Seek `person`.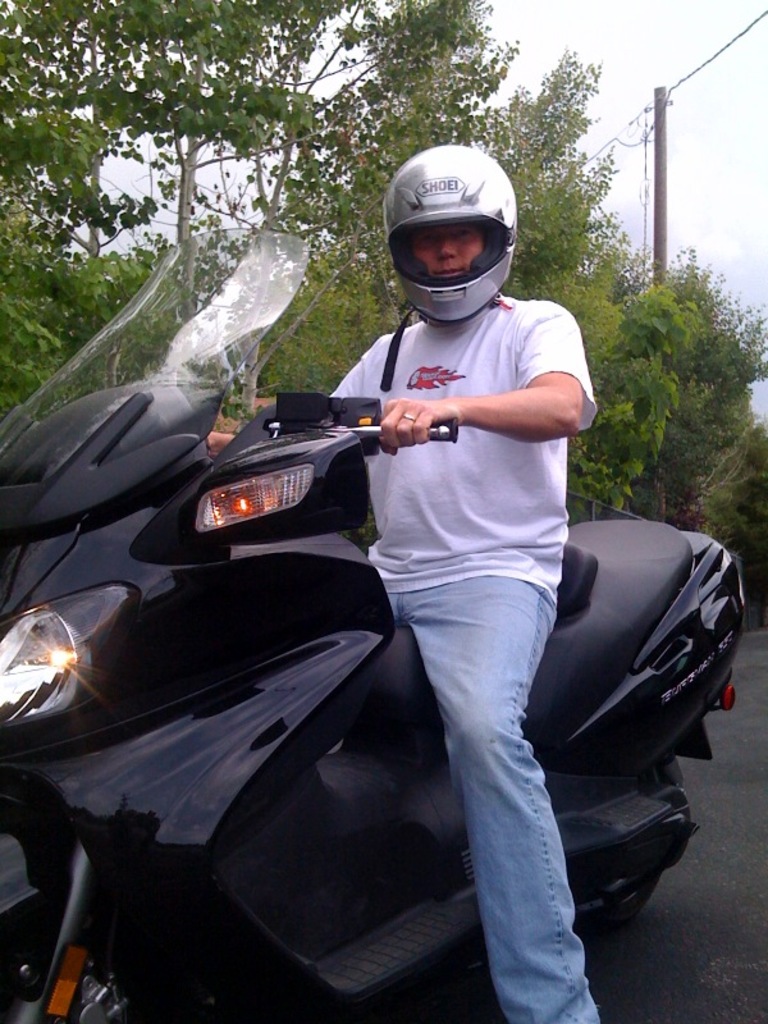
(323, 141, 604, 1023).
